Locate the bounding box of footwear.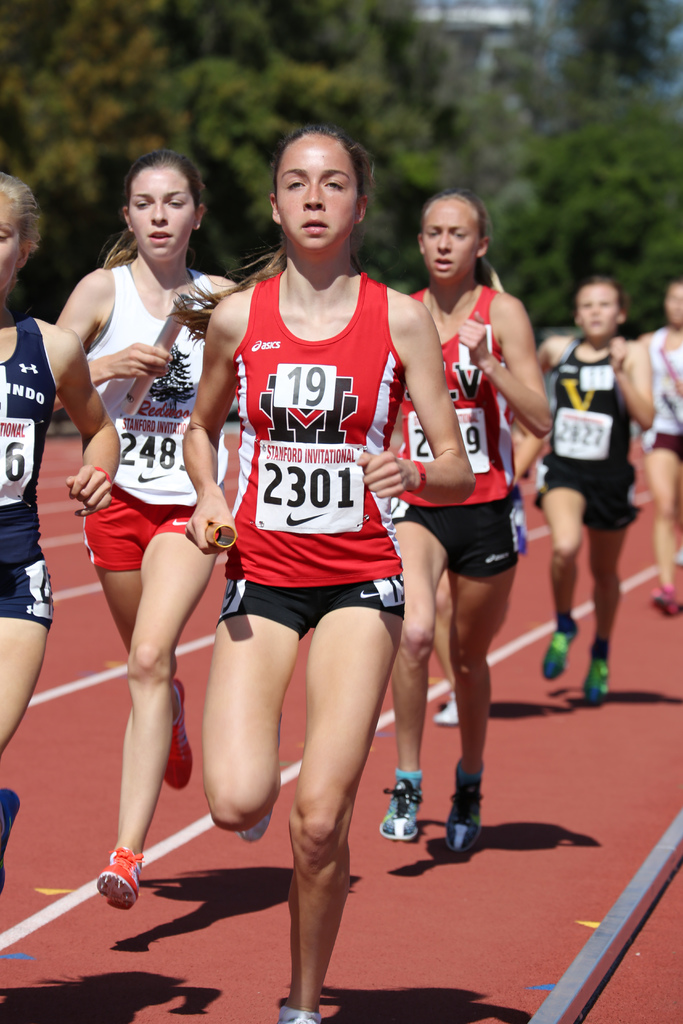
Bounding box: [581, 655, 607, 708].
